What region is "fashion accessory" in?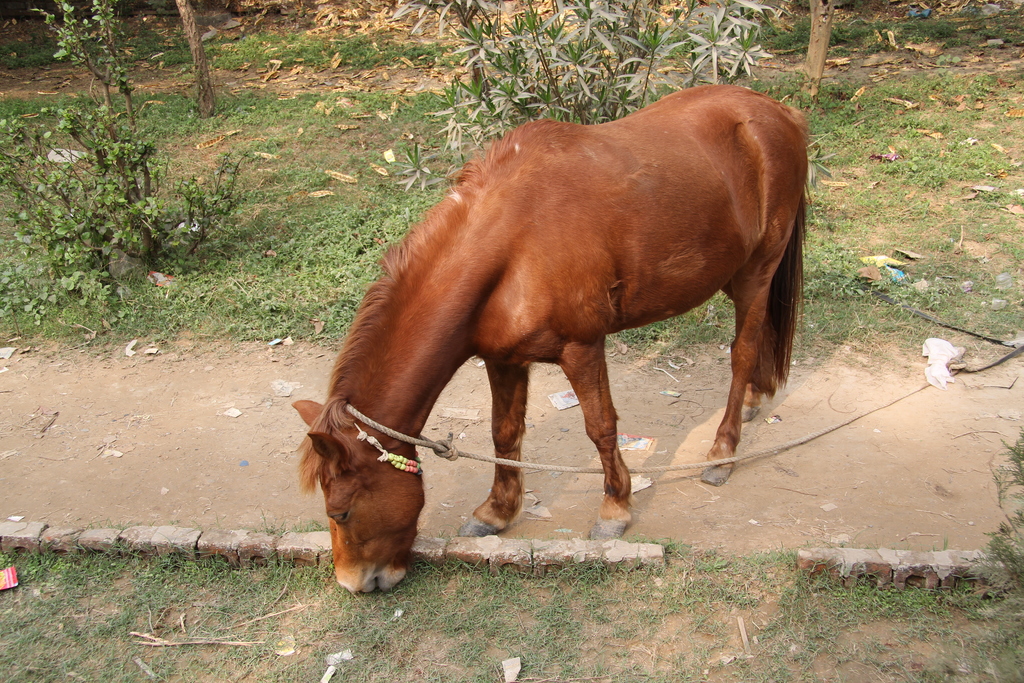
356, 420, 423, 478.
